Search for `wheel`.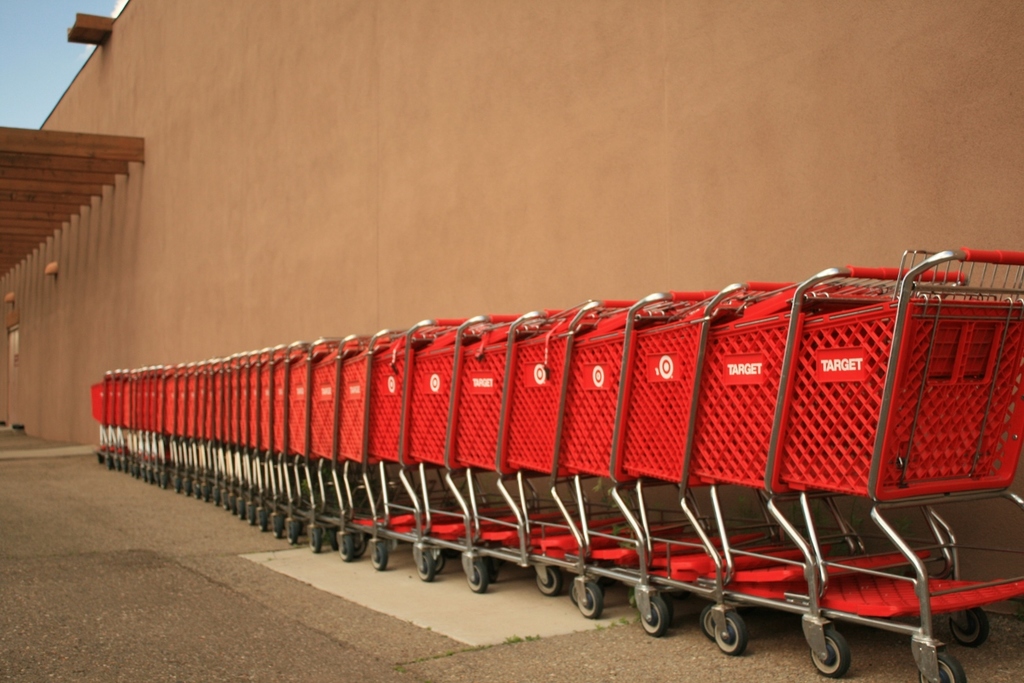
Found at Rect(485, 557, 501, 582).
